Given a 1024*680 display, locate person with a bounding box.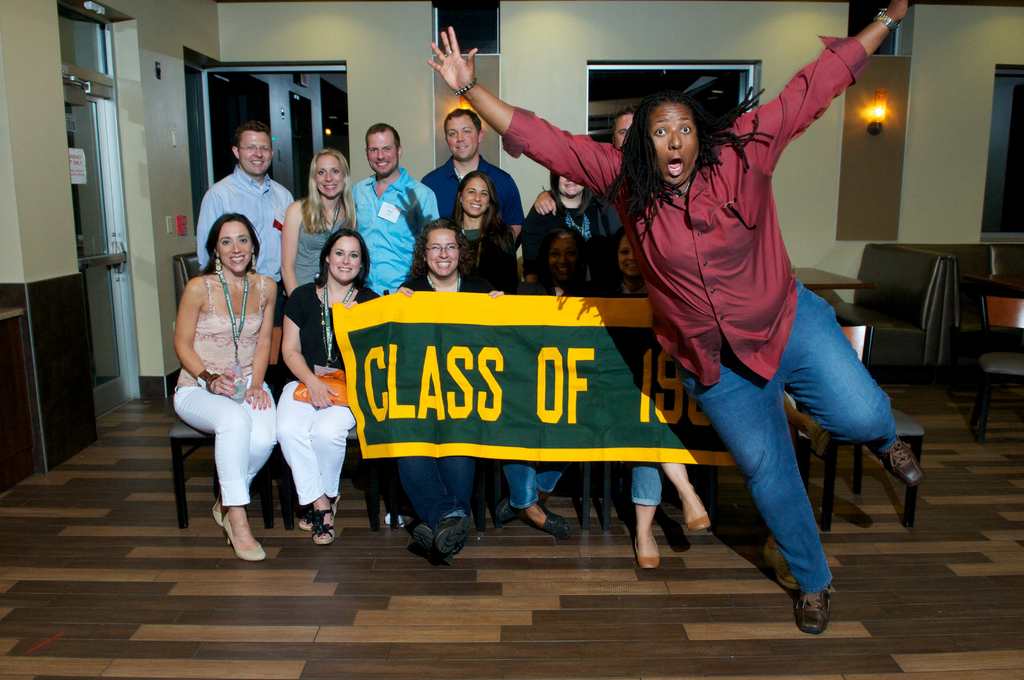
Located: [left=532, top=236, right=594, bottom=526].
